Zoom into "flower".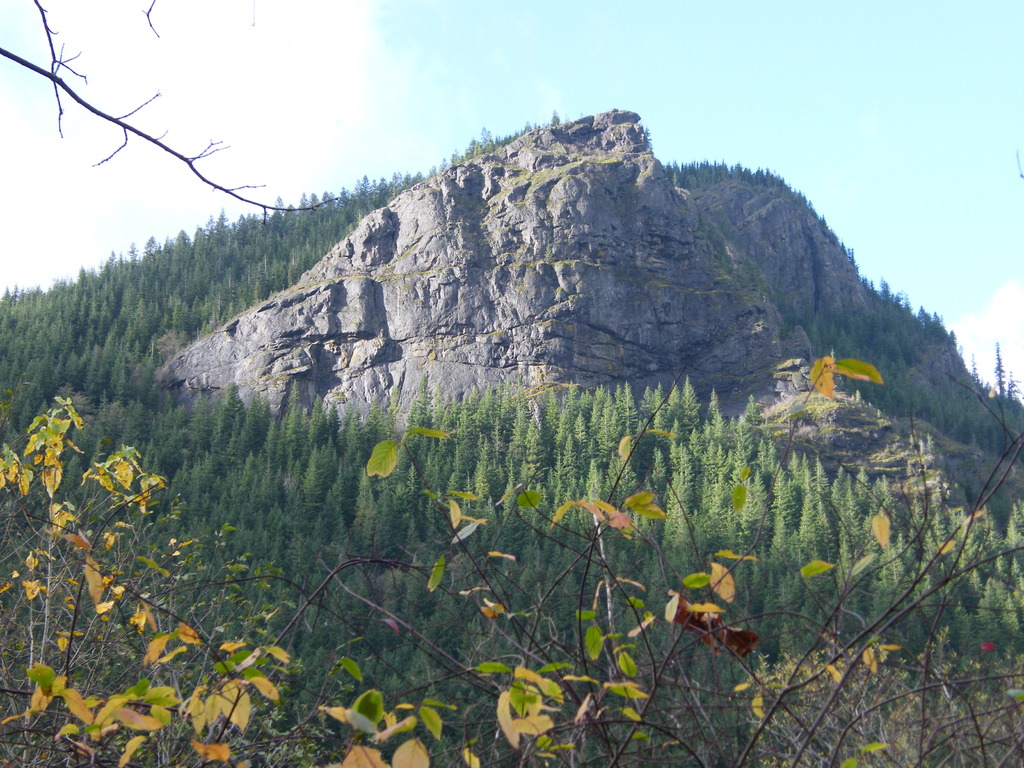
Zoom target: x1=979 y1=641 x2=996 y2=653.
